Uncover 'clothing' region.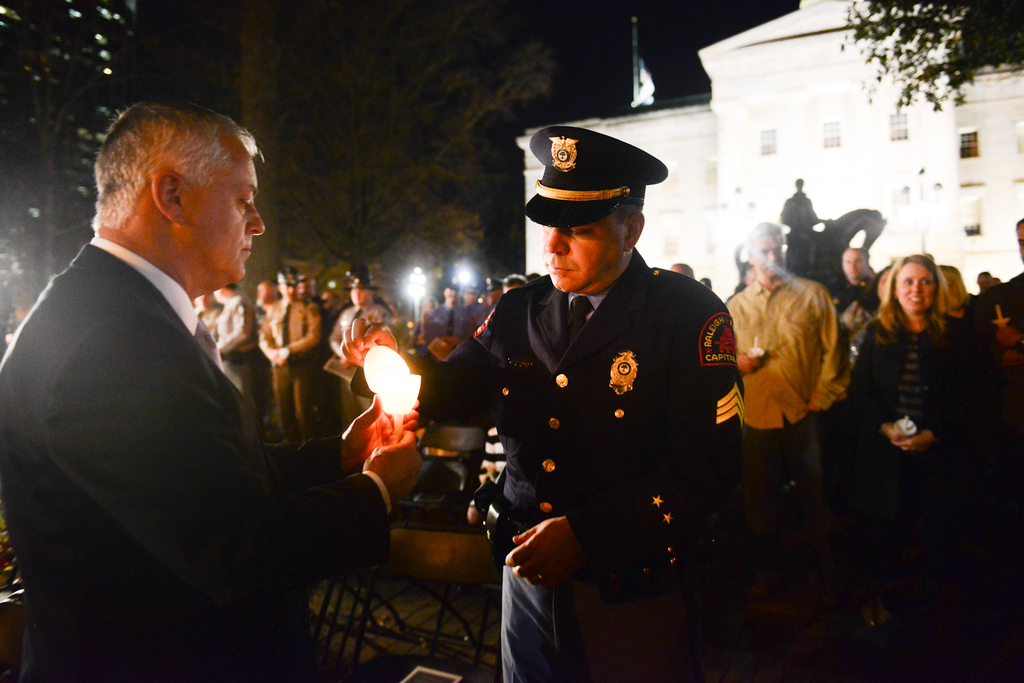
Uncovered: {"left": 479, "top": 298, "right": 495, "bottom": 322}.
